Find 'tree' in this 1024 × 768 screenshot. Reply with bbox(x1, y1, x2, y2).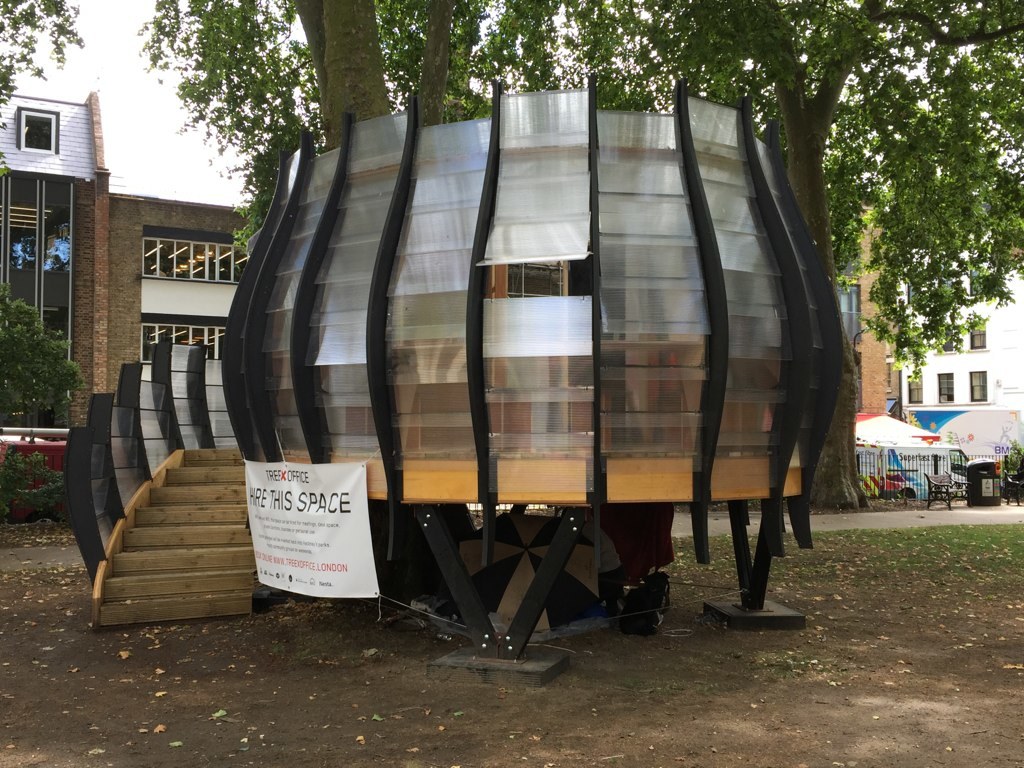
bbox(0, 0, 85, 176).
